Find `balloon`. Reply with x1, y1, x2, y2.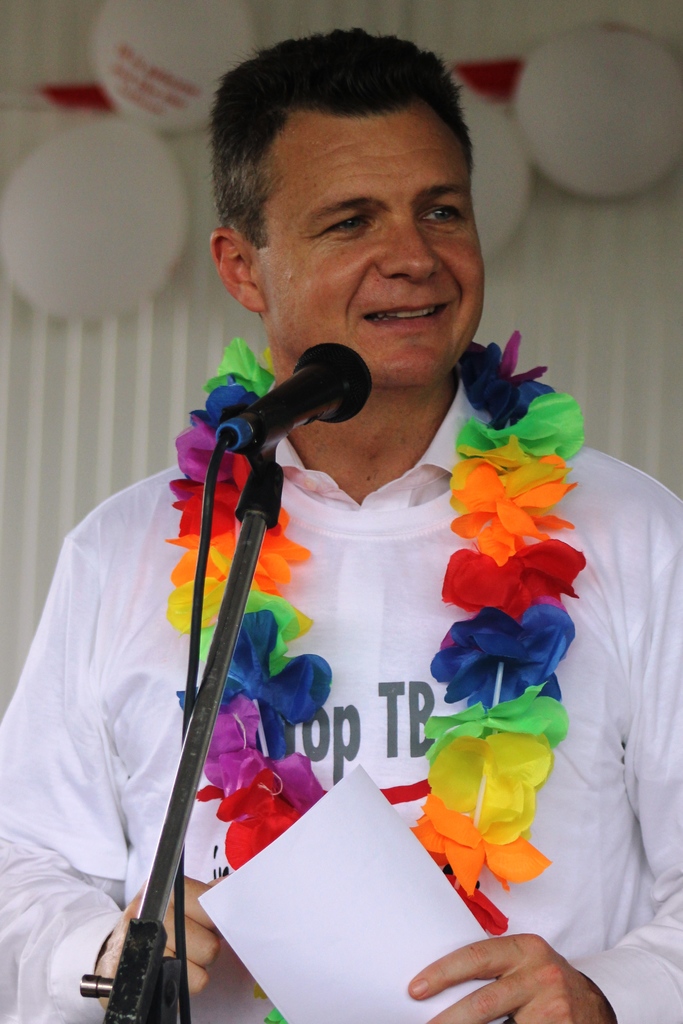
463, 79, 528, 266.
